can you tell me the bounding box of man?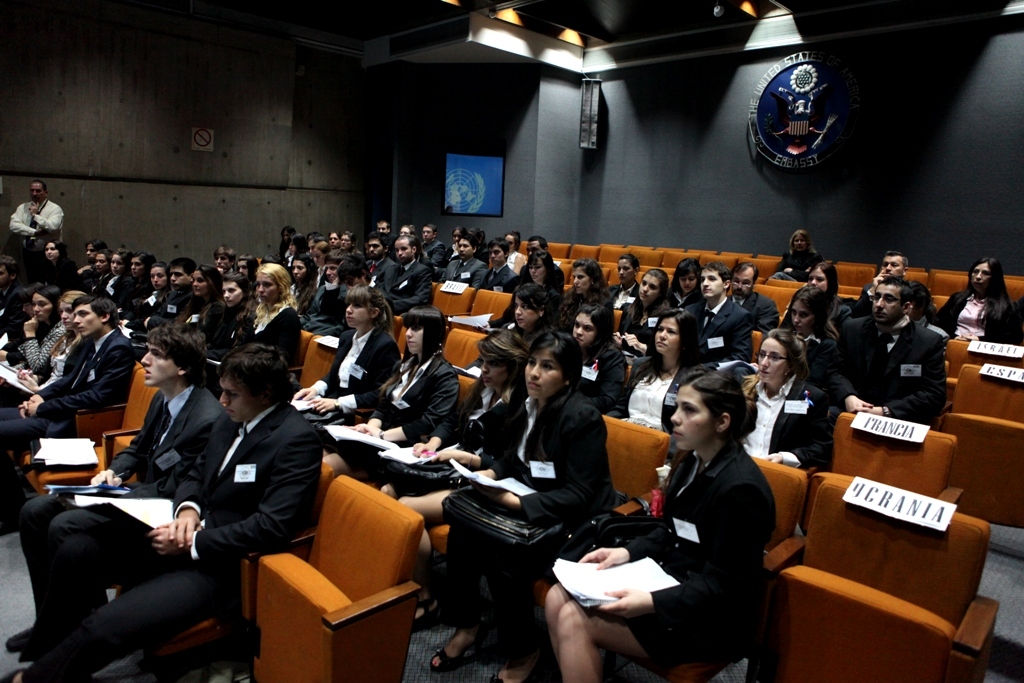
box=[726, 256, 781, 322].
